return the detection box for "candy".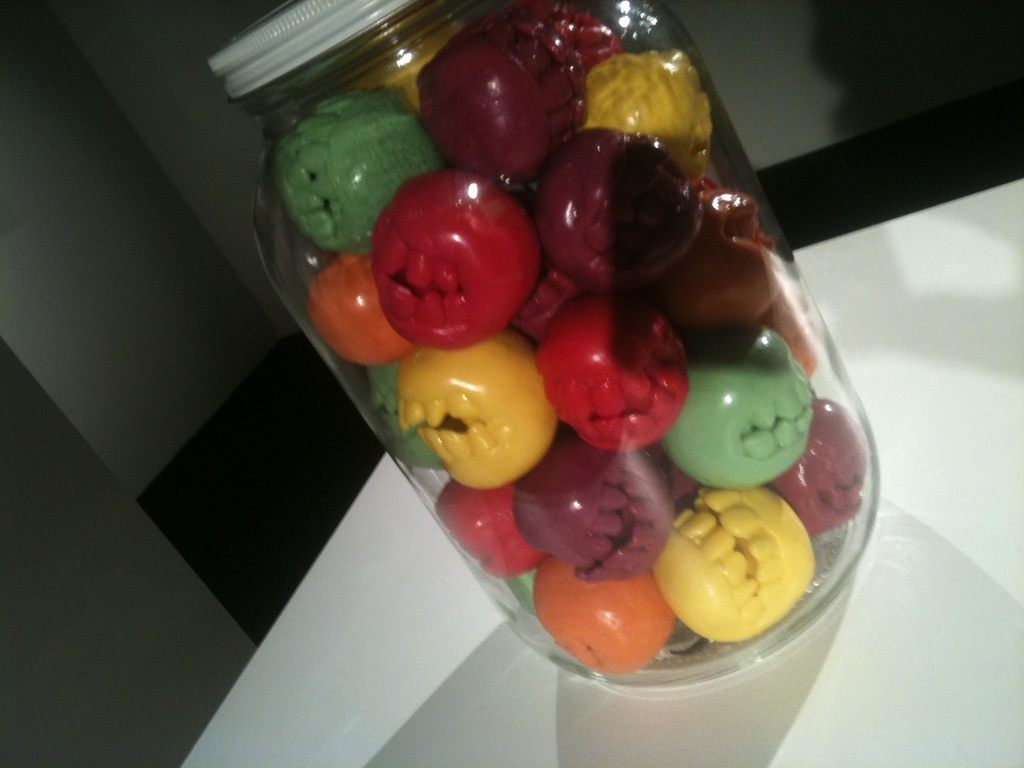
225, 0, 935, 726.
